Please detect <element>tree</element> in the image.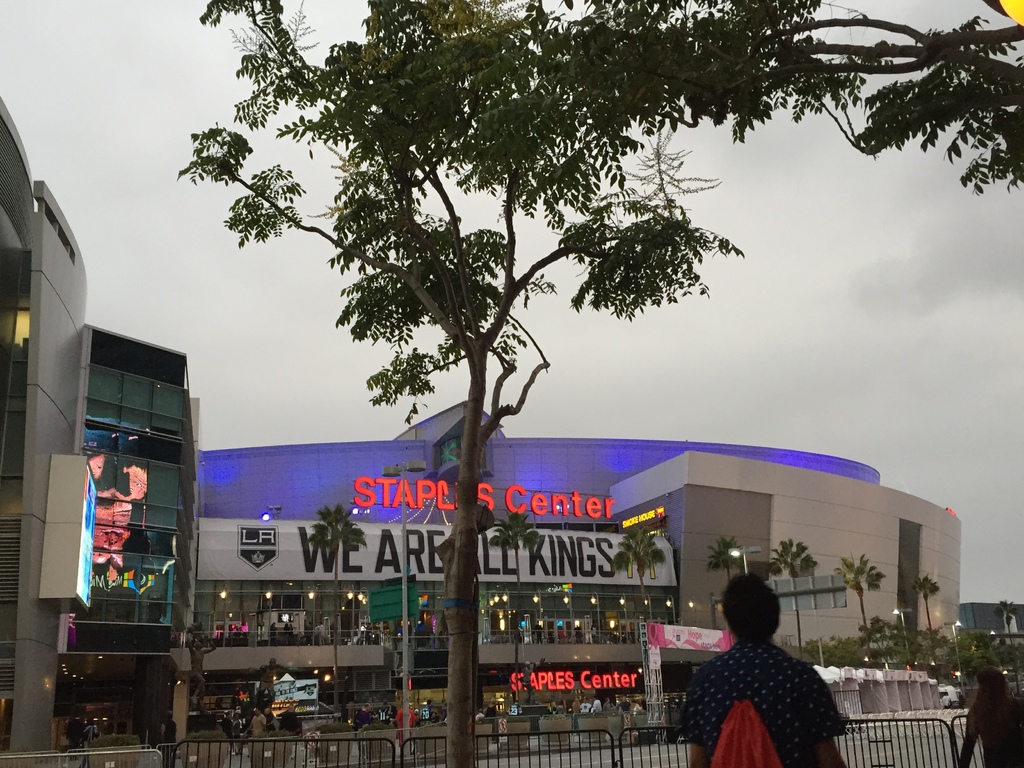
(x1=995, y1=598, x2=1023, y2=651).
